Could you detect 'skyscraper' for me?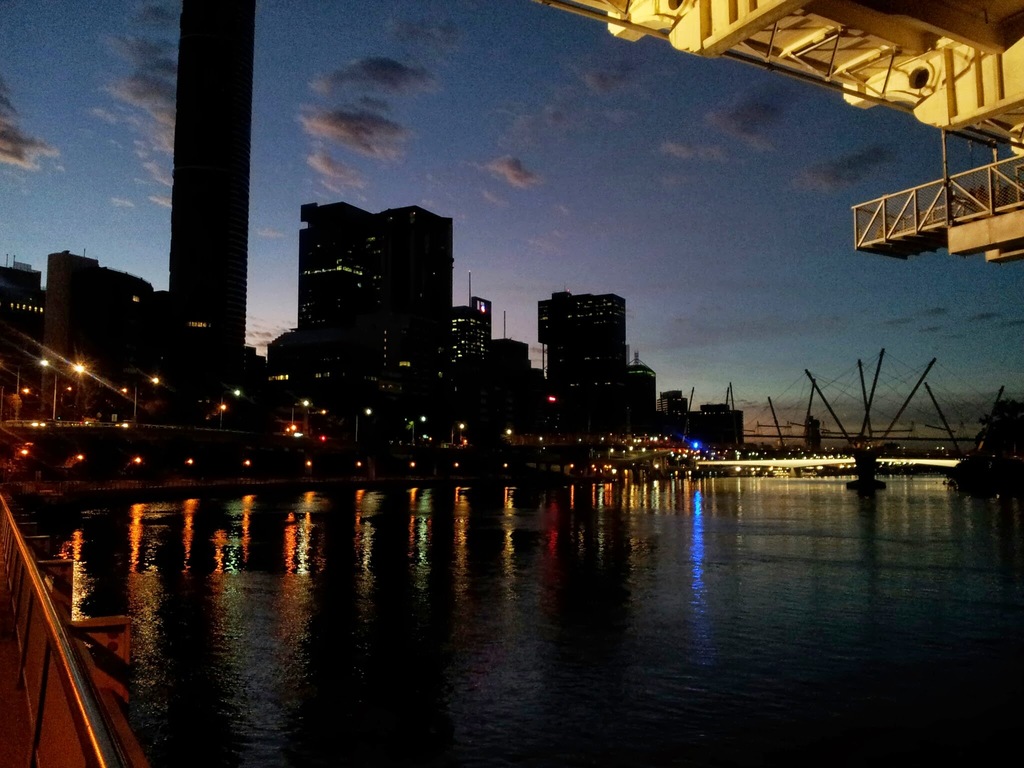
Detection result: 284:182:470:364.
